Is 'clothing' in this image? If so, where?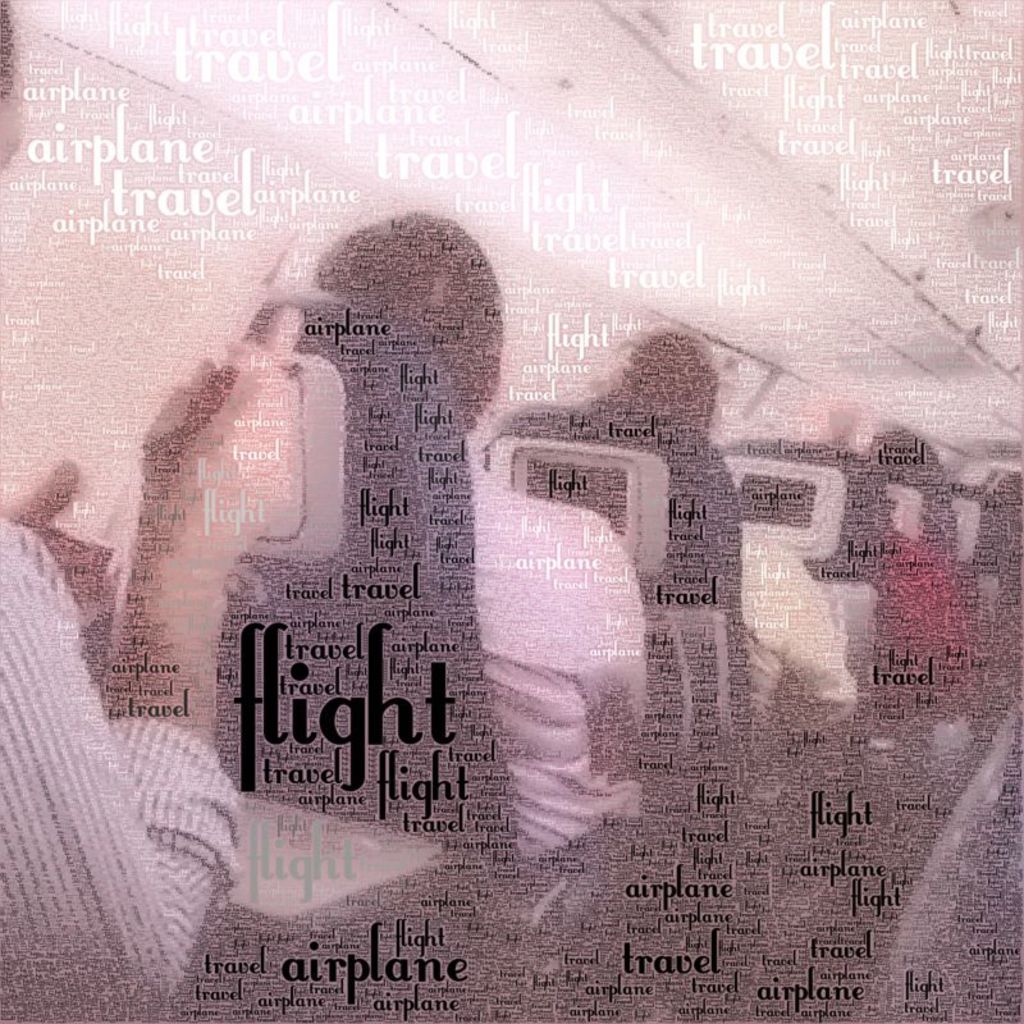
Yes, at [left=474, top=453, right=676, bottom=869].
